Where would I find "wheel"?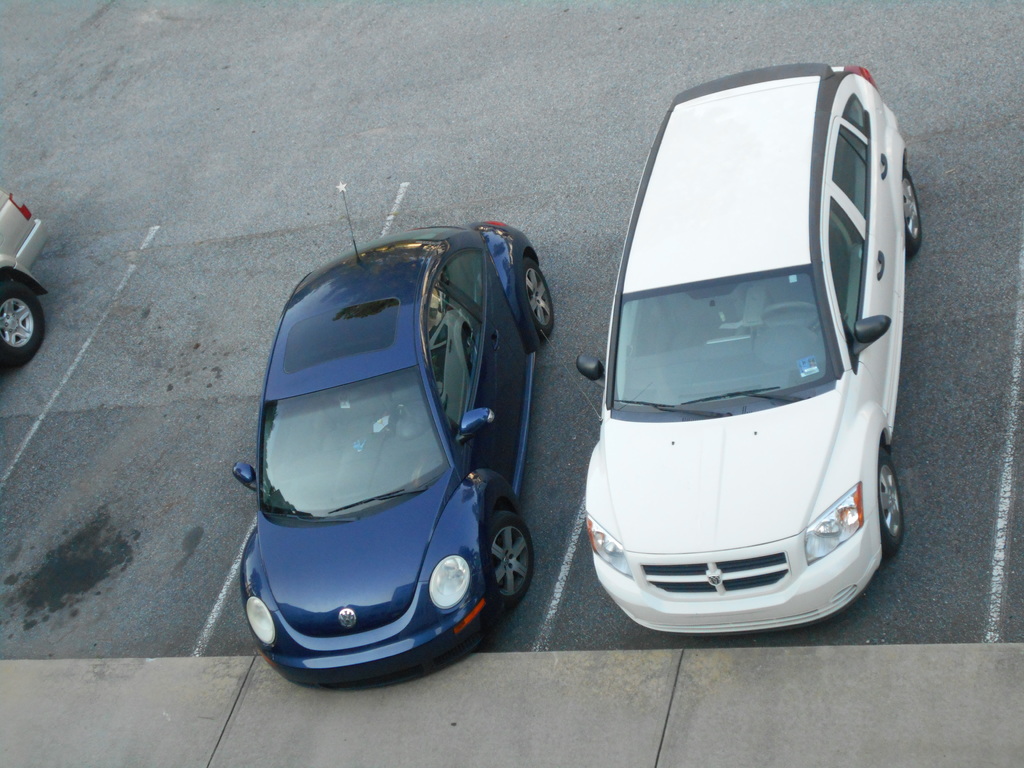
At 529:257:553:340.
